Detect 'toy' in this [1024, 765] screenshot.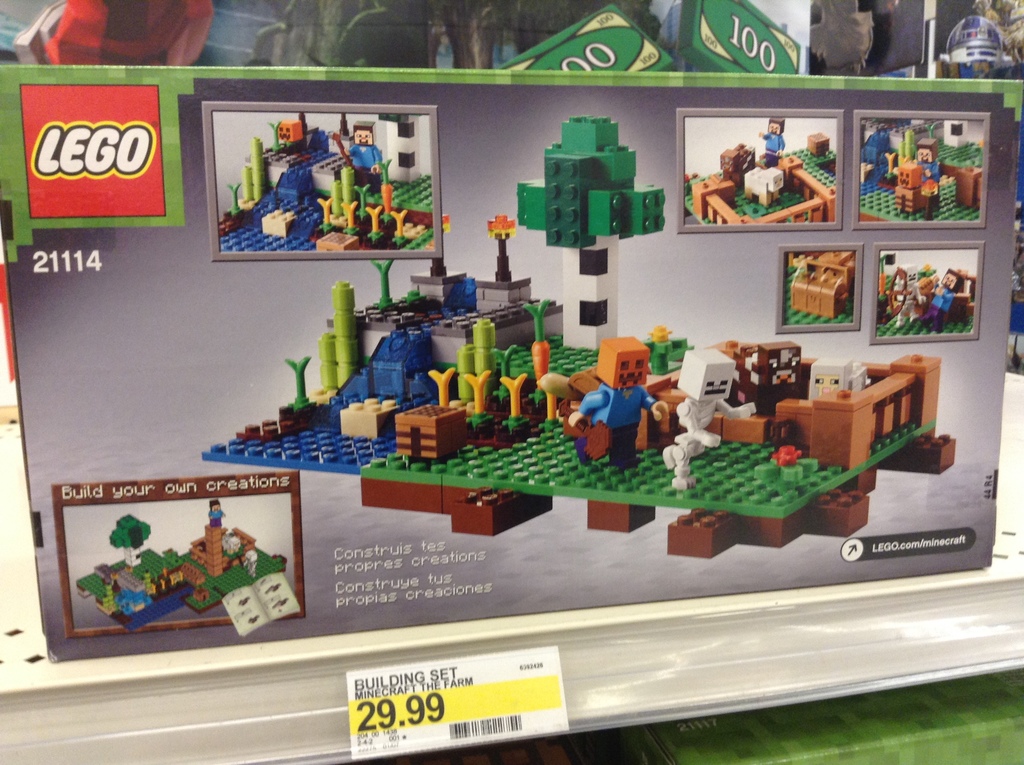
Detection: l=263, t=112, r=307, b=148.
